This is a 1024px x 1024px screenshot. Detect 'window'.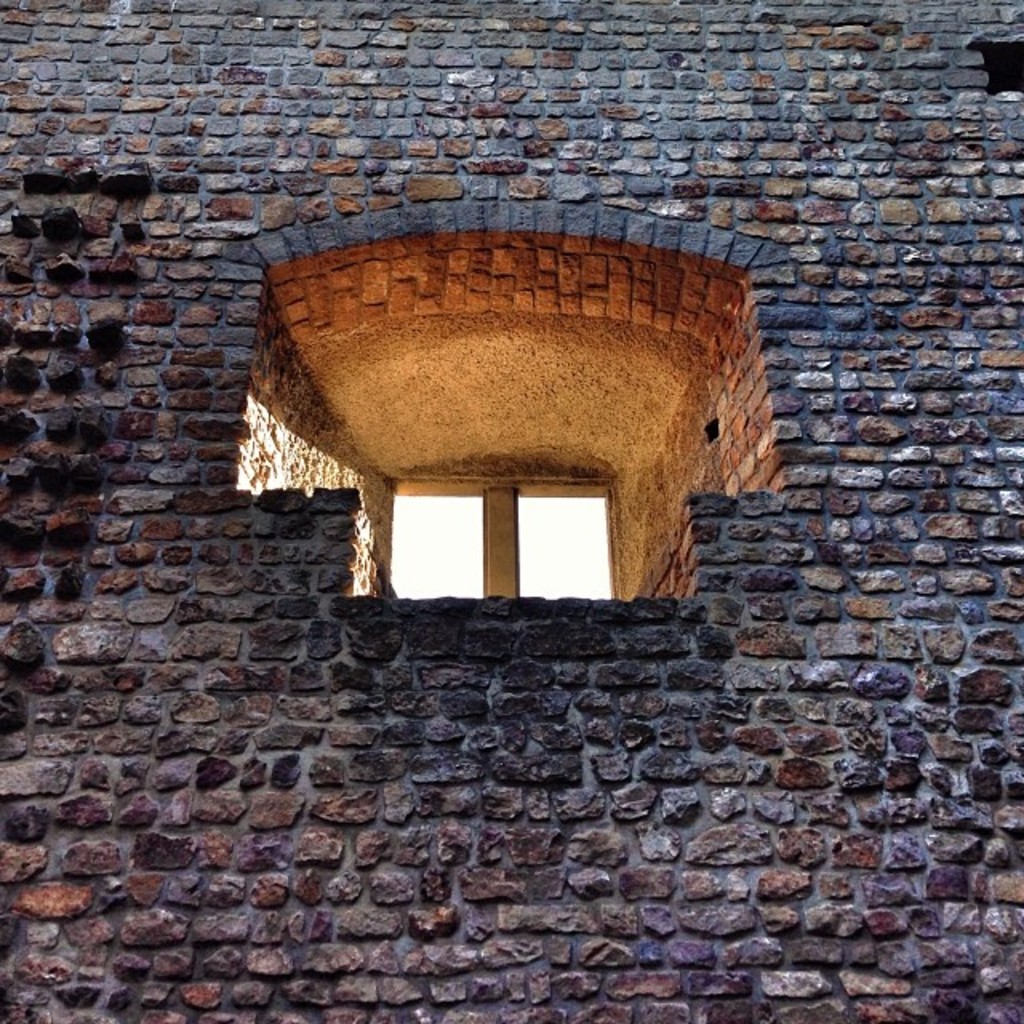
{"left": 342, "top": 429, "right": 693, "bottom": 597}.
